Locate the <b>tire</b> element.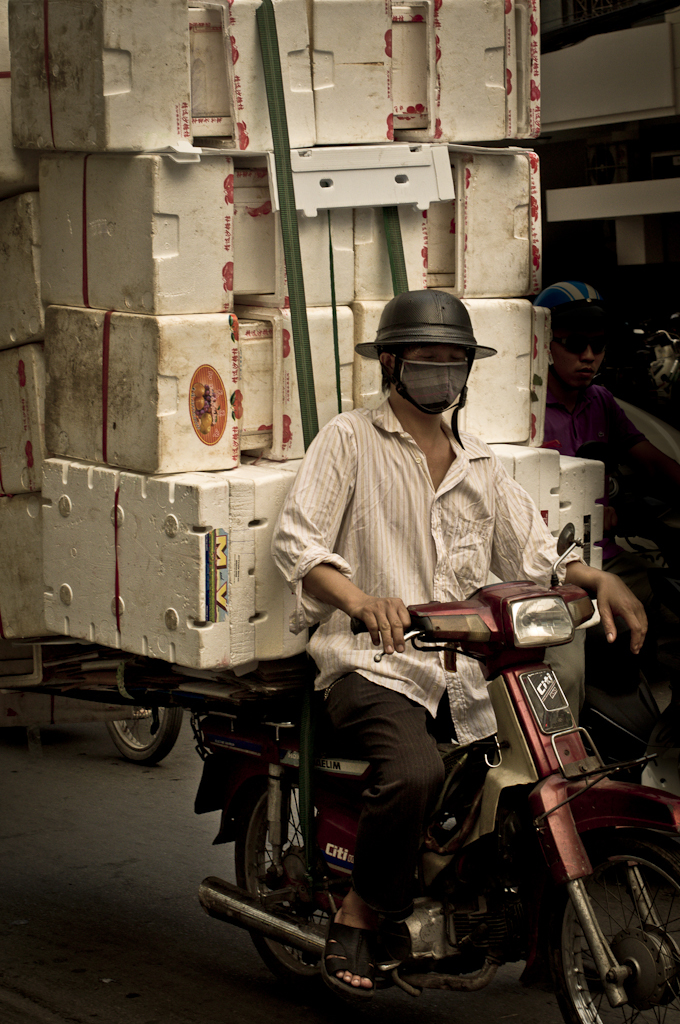
Element bbox: (223, 764, 386, 973).
